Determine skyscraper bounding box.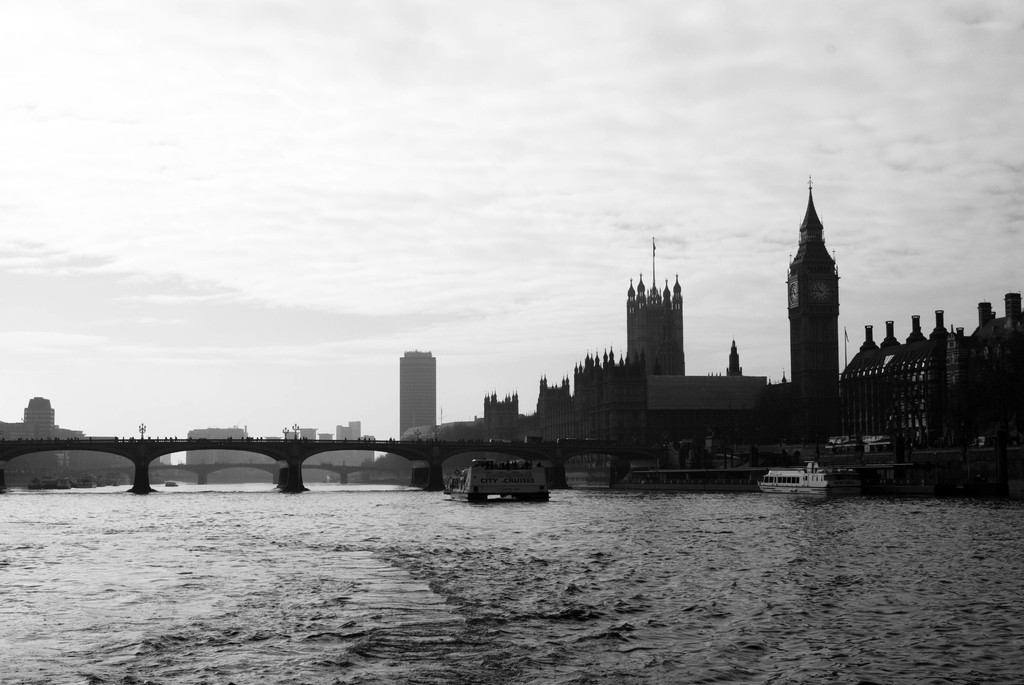
Determined: (399, 348, 445, 441).
